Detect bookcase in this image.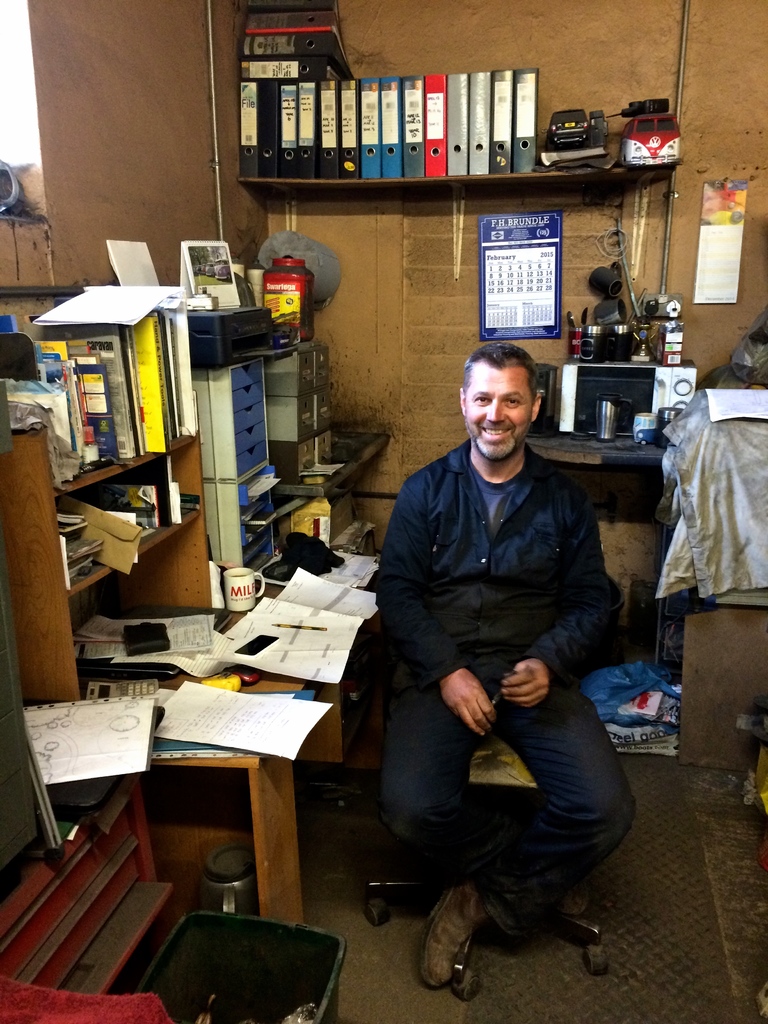
Detection: <box>234,0,675,182</box>.
